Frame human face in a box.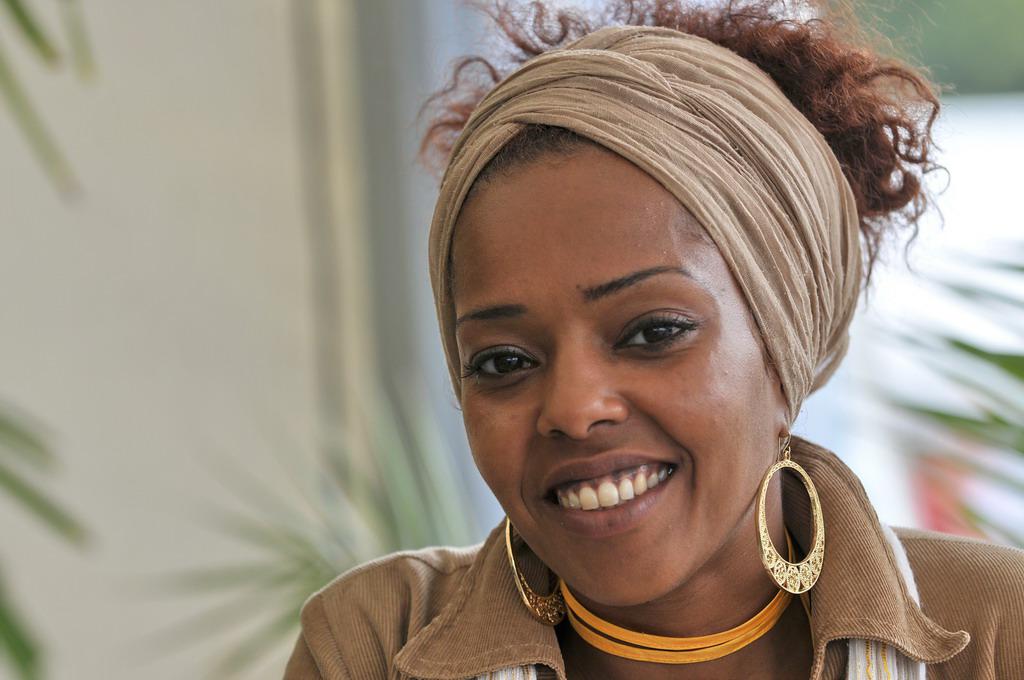
x1=450 y1=153 x2=777 y2=608.
